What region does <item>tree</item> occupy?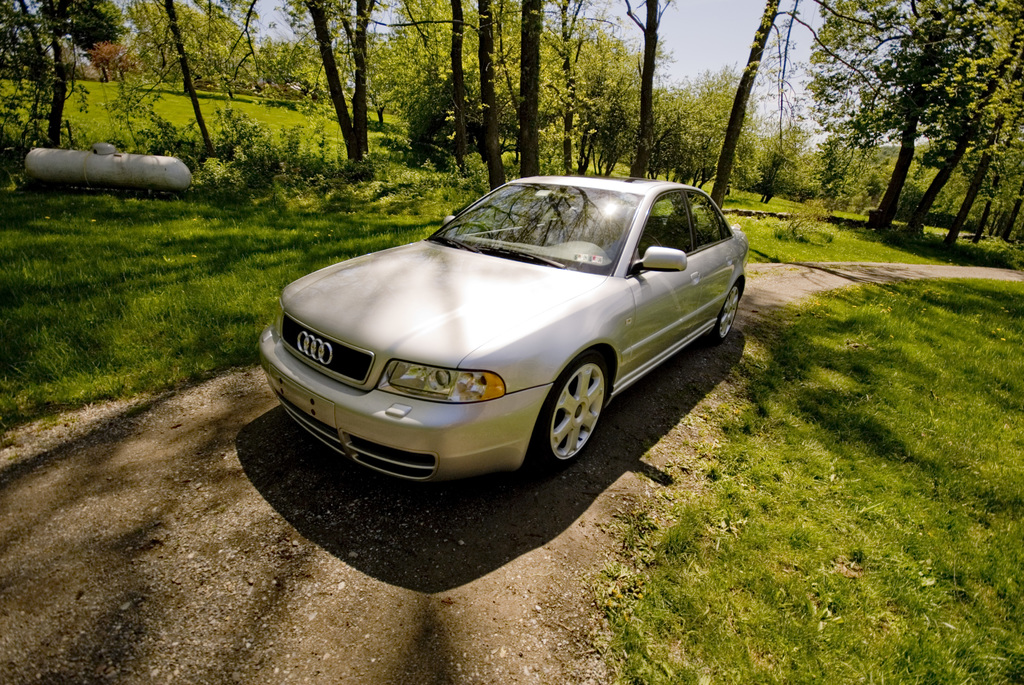
<box>671,77,711,184</box>.
